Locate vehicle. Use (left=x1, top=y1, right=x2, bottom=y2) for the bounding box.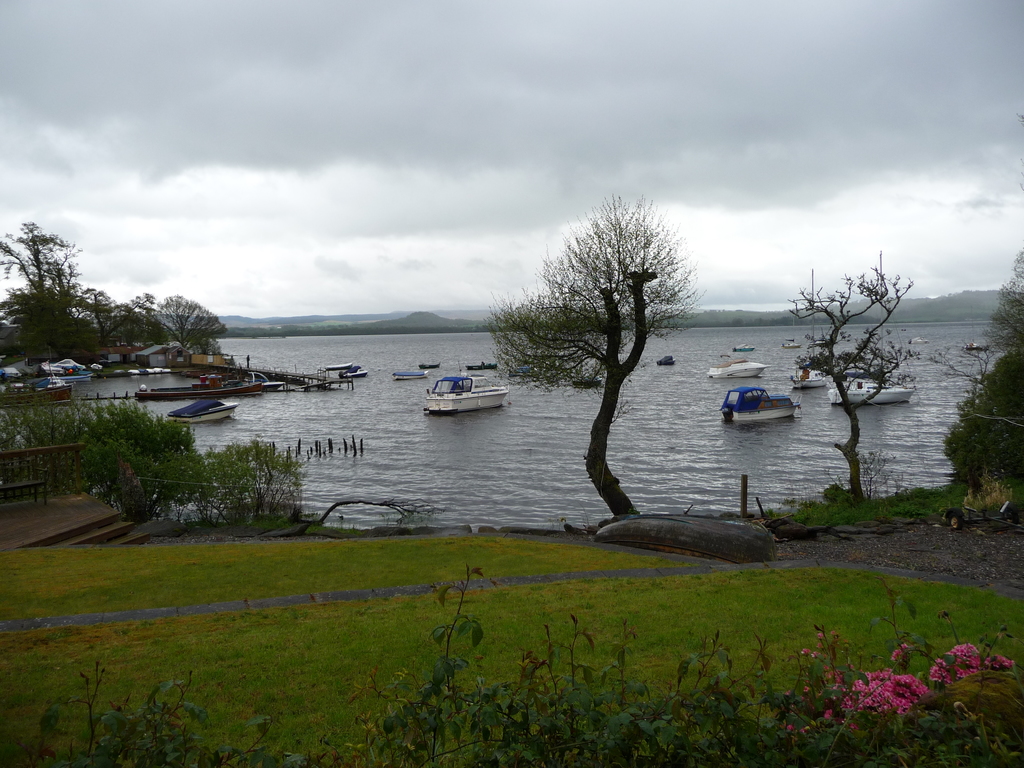
(left=173, top=368, right=230, bottom=381).
